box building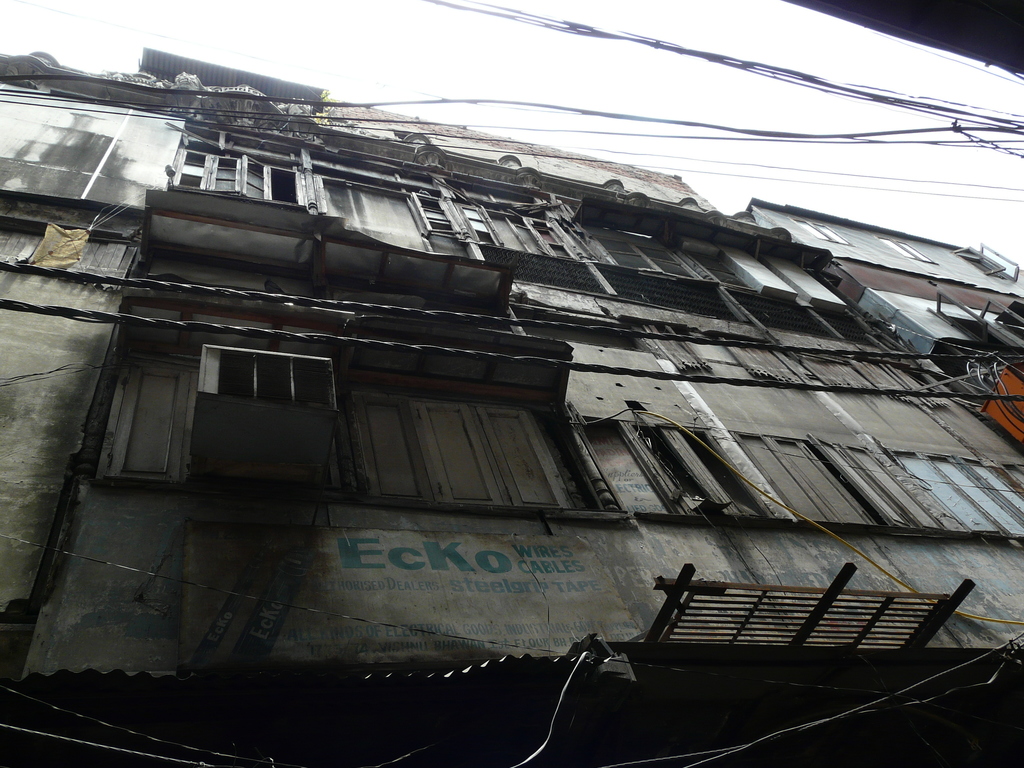
0/49/1023/767
